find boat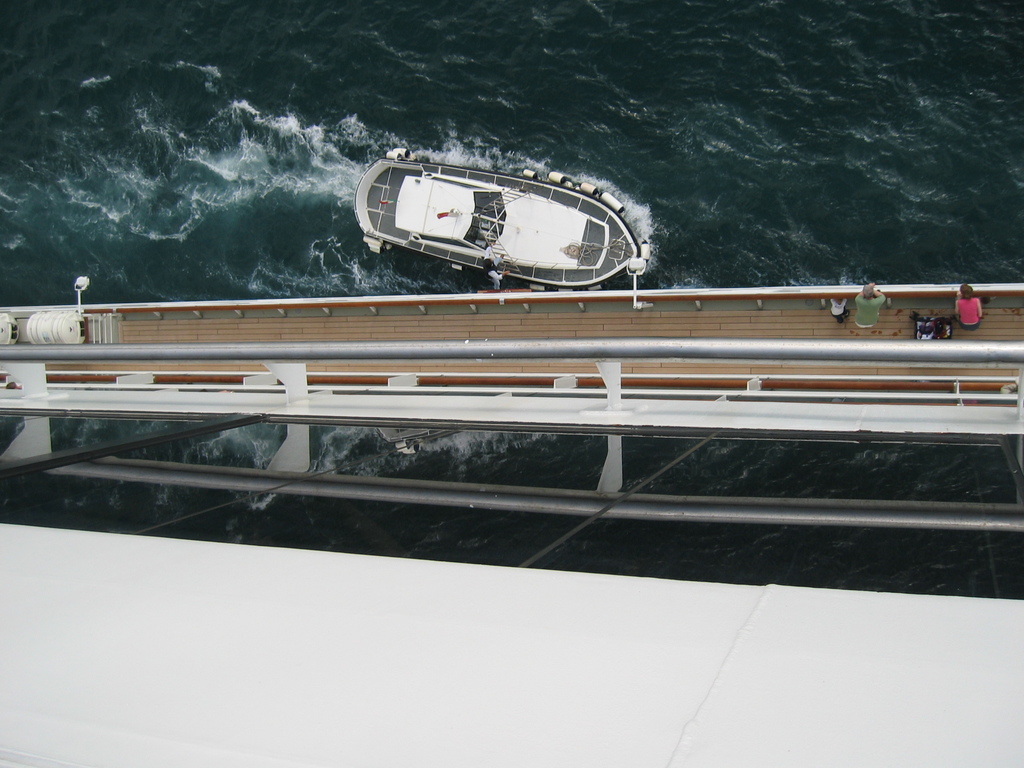
[x1=337, y1=153, x2=648, y2=268]
